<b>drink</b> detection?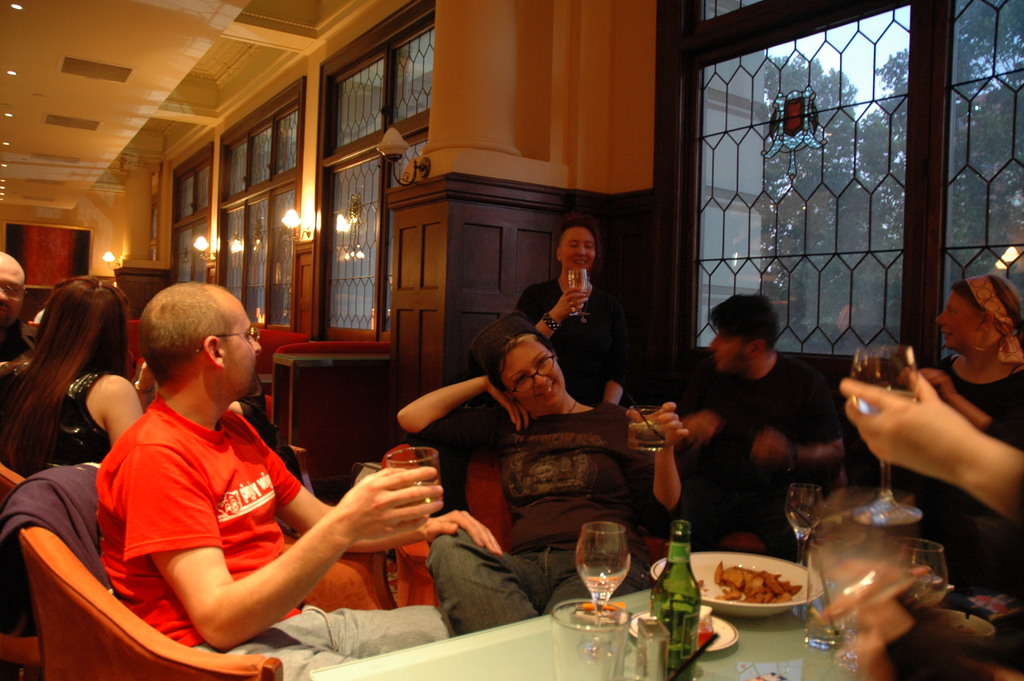
bbox=[580, 532, 650, 621]
